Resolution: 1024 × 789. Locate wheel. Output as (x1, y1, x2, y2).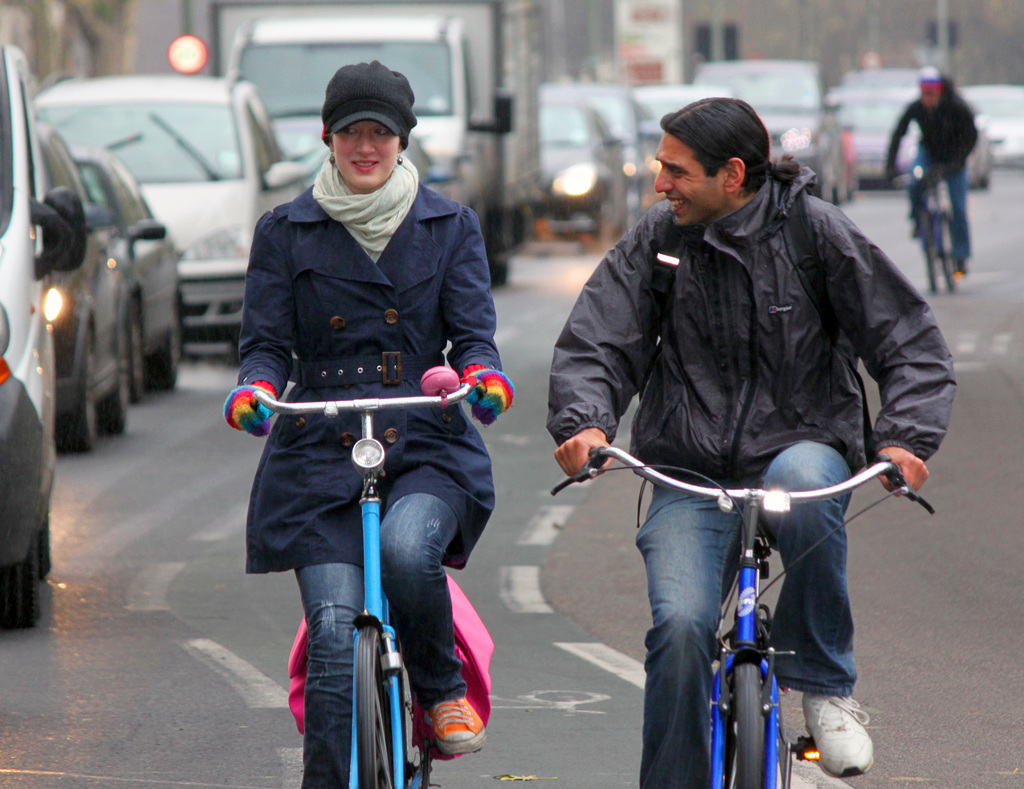
(129, 309, 147, 401).
